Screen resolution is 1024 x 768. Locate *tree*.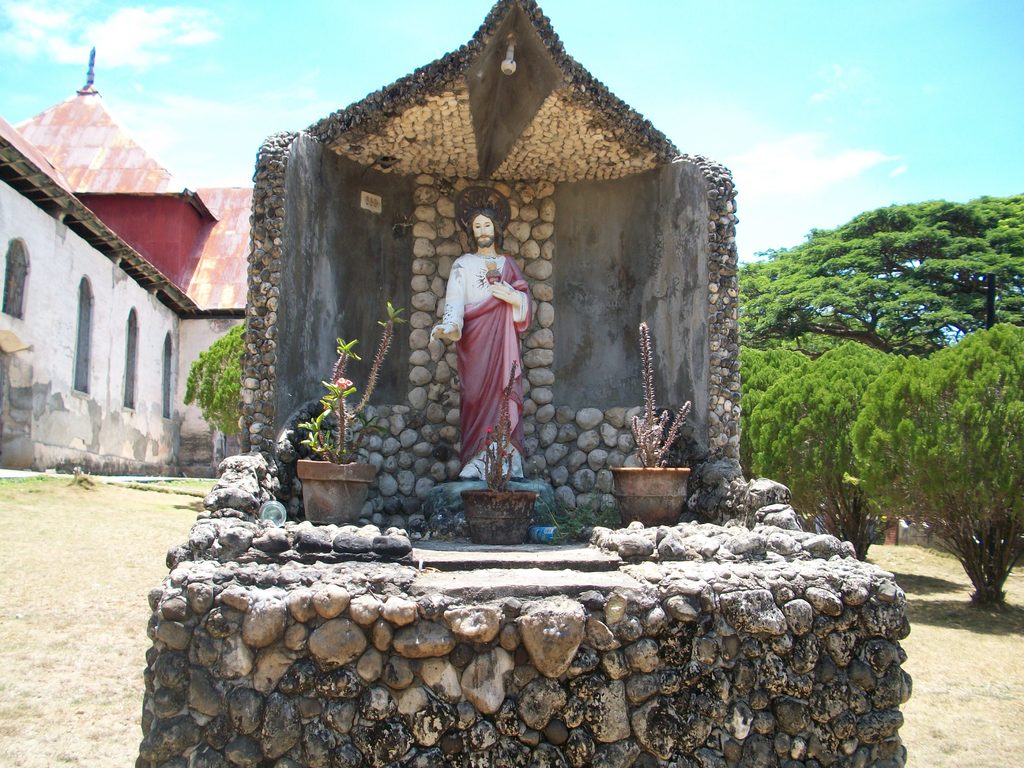
746 336 900 563.
